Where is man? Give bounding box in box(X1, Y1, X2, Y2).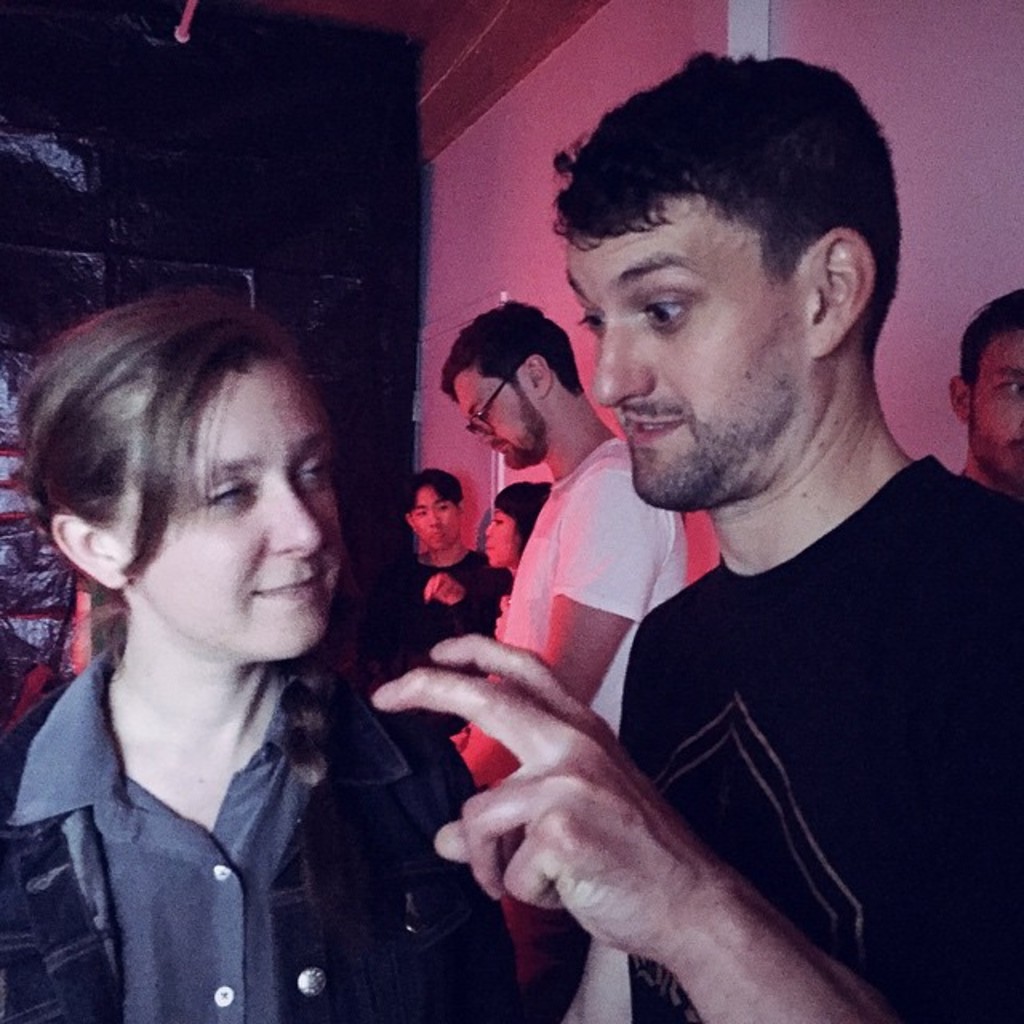
box(346, 67, 994, 1016).
